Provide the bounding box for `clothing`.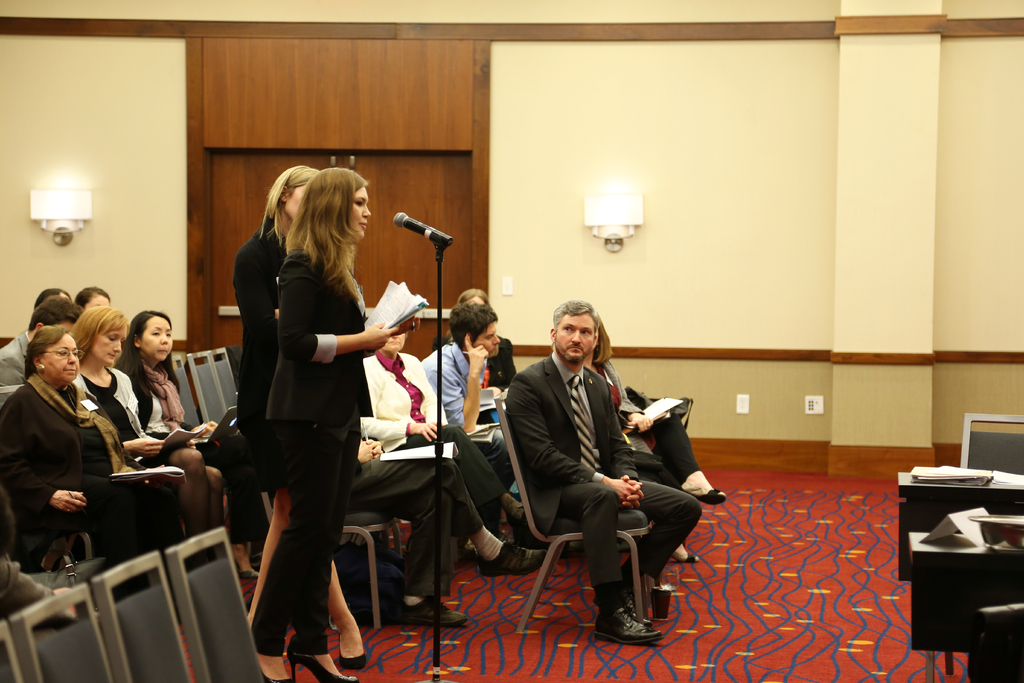
{"x1": 364, "y1": 349, "x2": 506, "y2": 498}.
